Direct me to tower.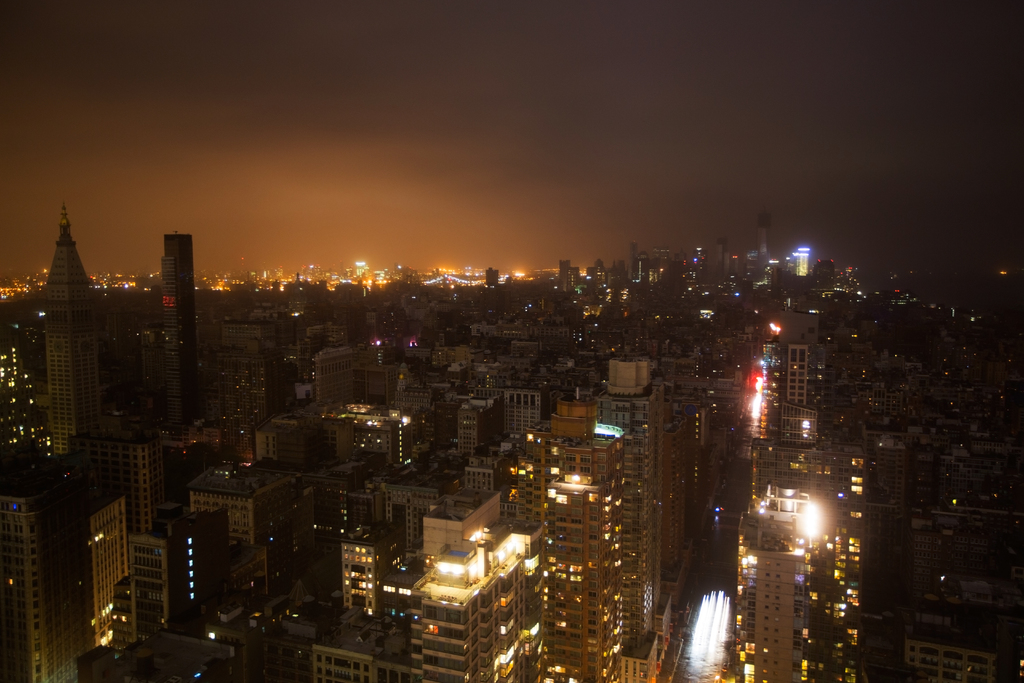
Direction: 714, 236, 732, 280.
